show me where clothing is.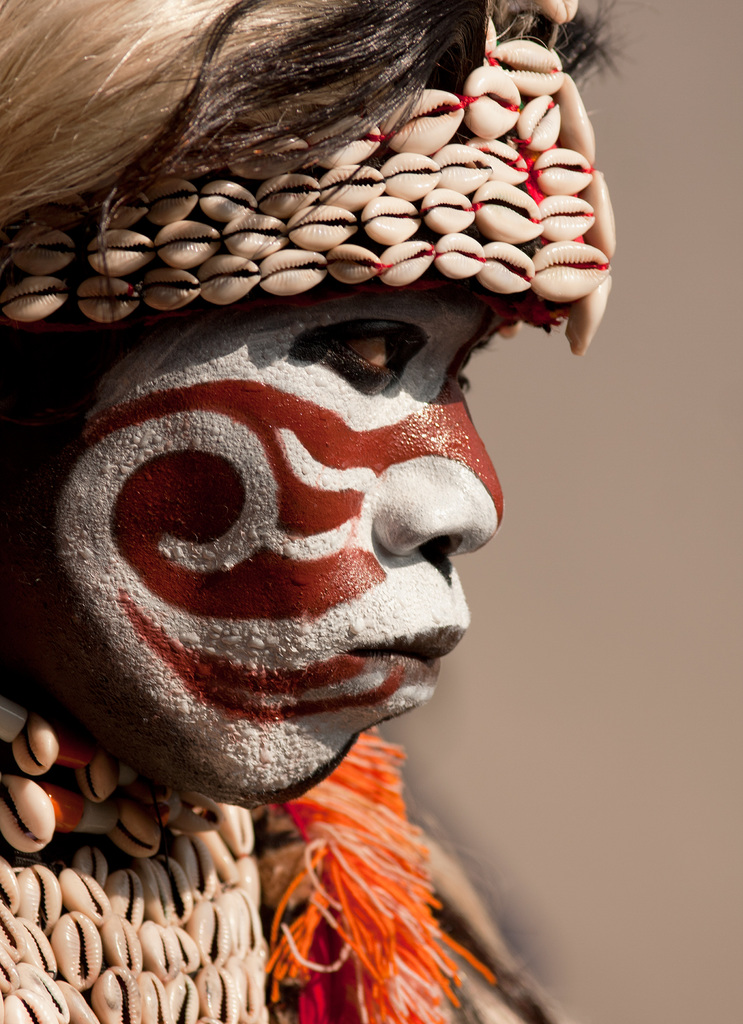
clothing is at 0/840/567/1023.
